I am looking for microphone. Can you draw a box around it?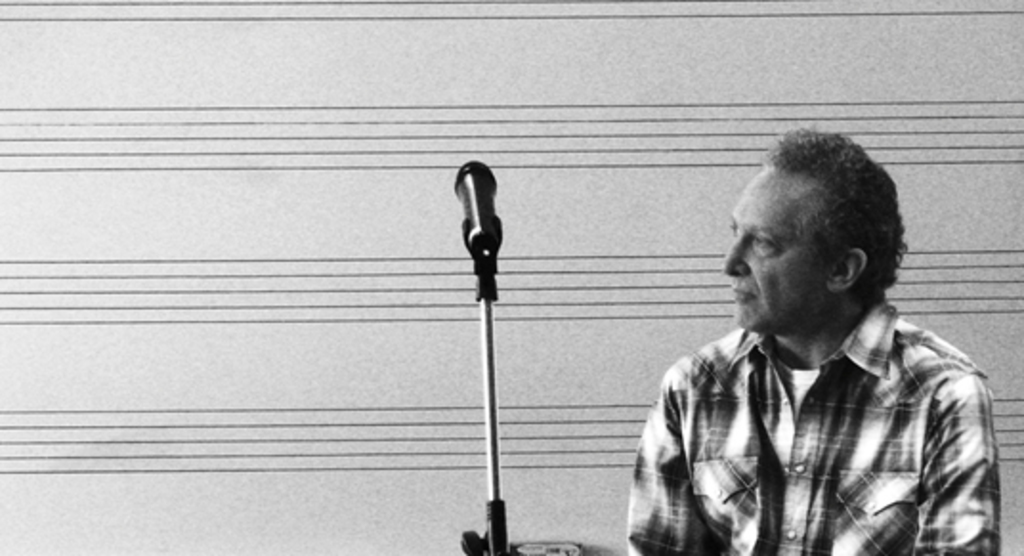
Sure, the bounding box is BBox(449, 155, 501, 306).
